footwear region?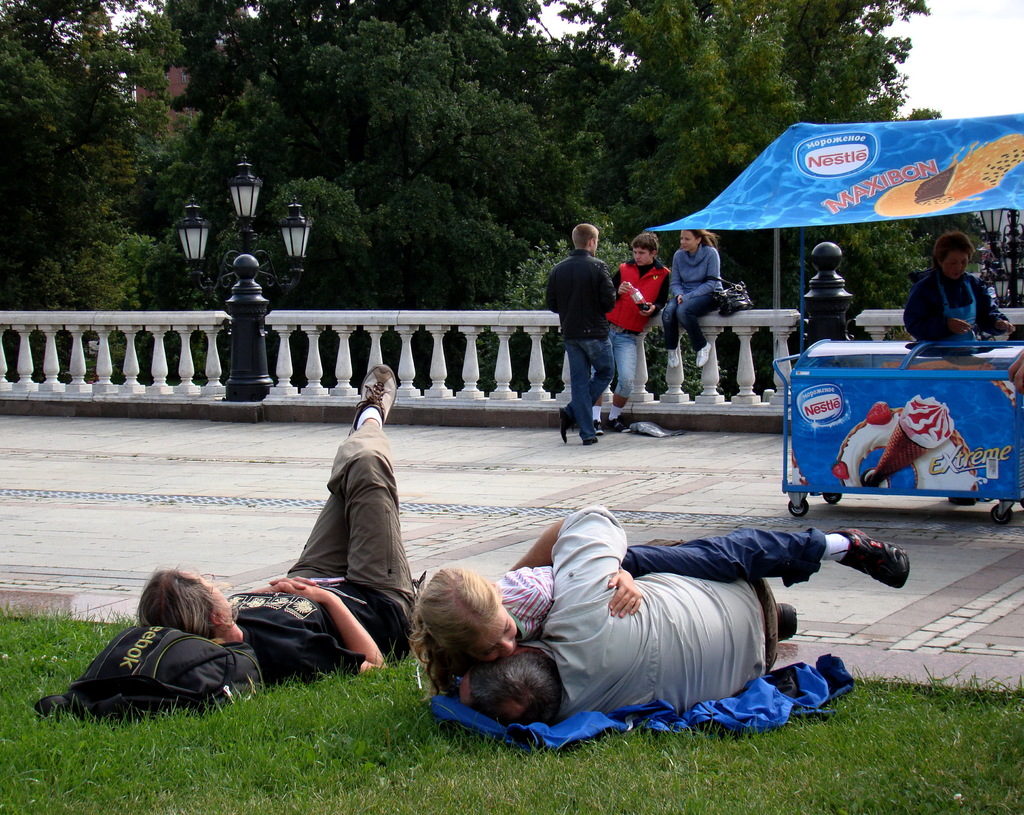
bbox(583, 439, 597, 446)
